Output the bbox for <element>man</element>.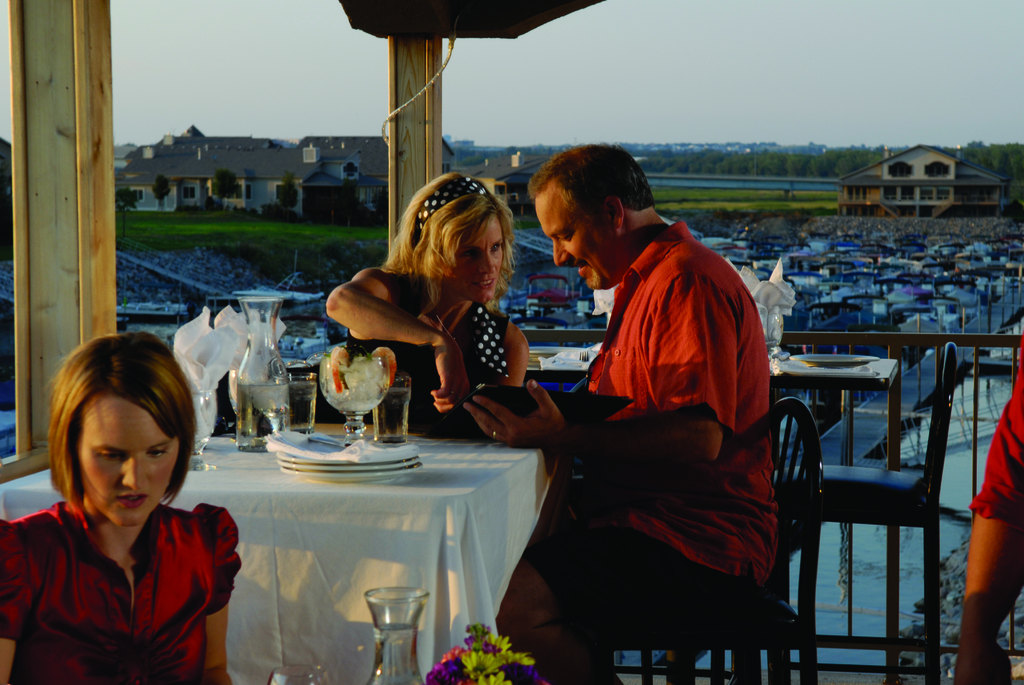
bbox=(500, 134, 788, 660).
